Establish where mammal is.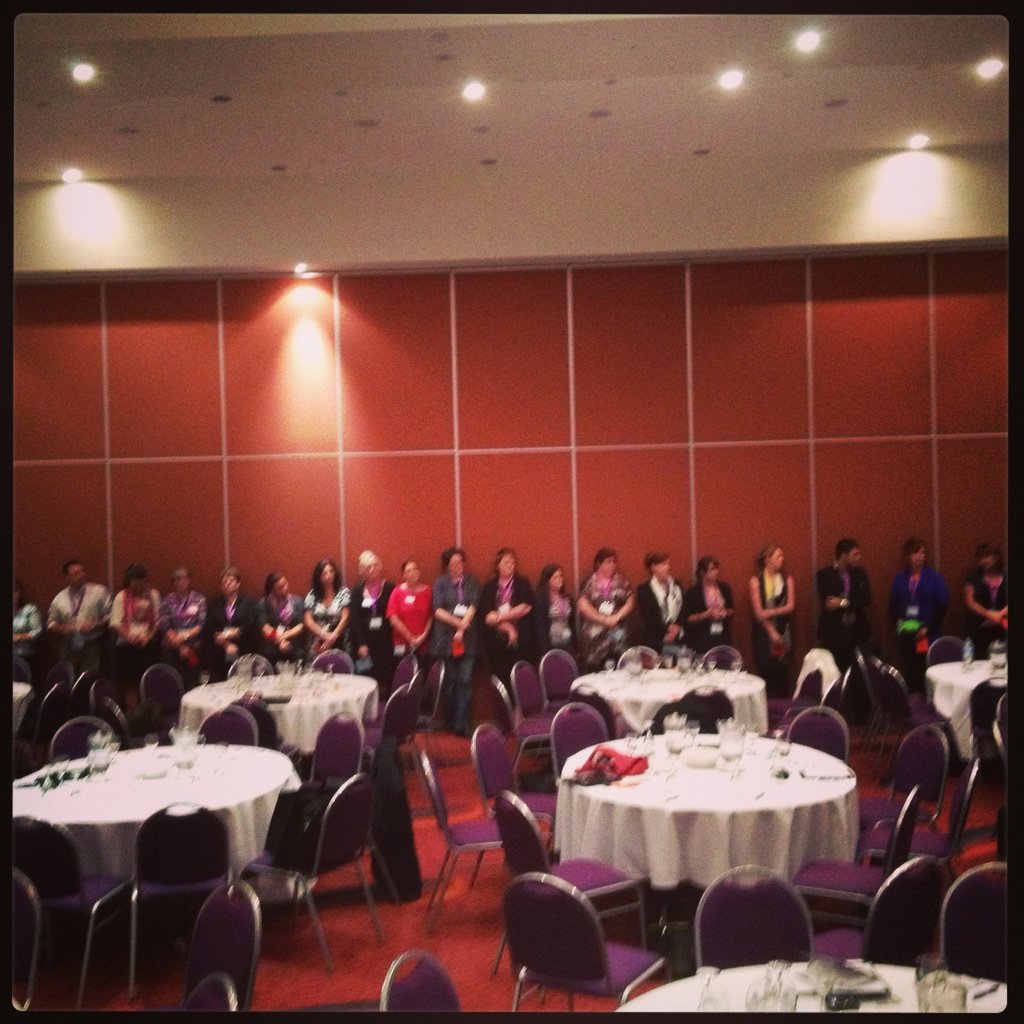
Established at [258, 565, 307, 665].
